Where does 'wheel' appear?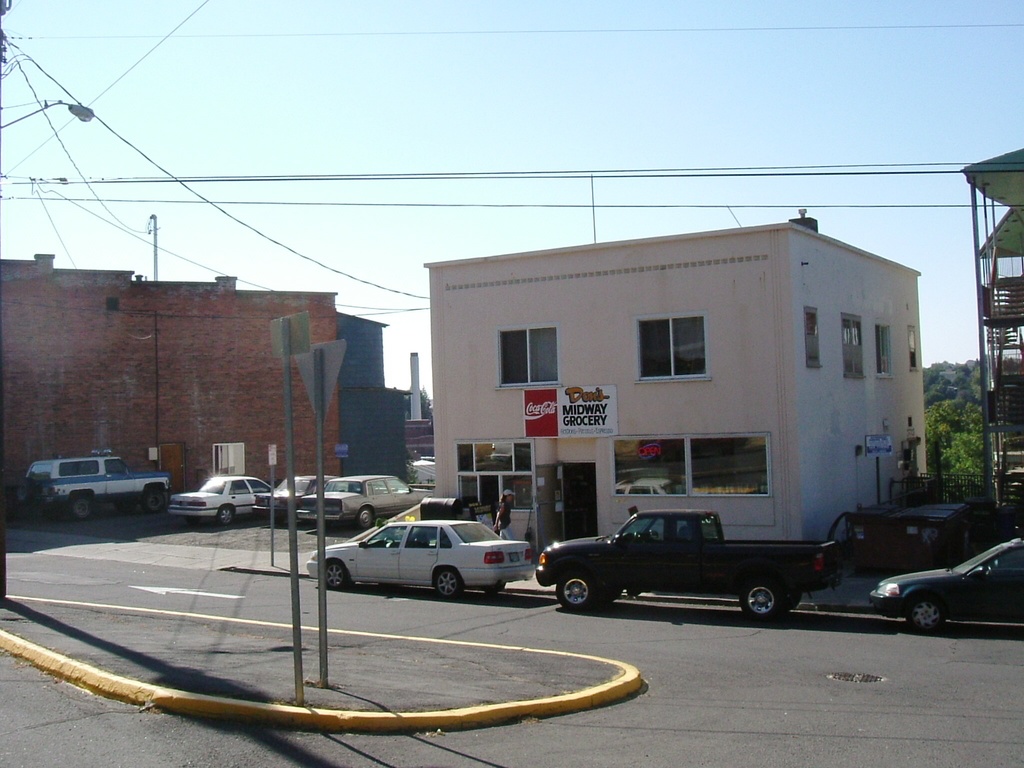
Appears at Rect(355, 504, 378, 526).
